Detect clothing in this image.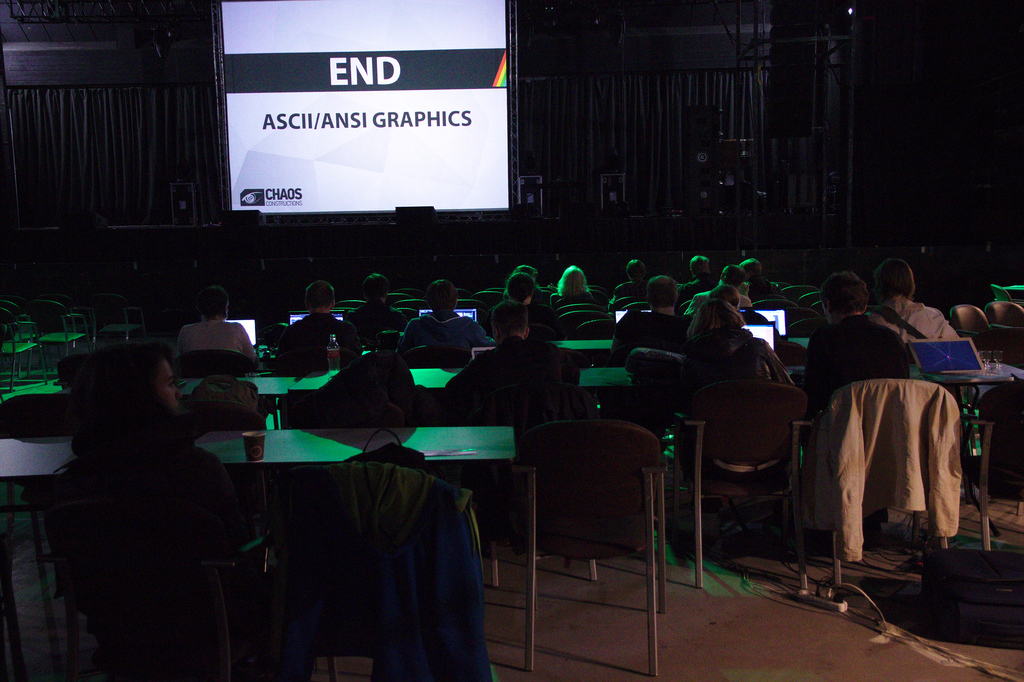
Detection: {"x1": 683, "y1": 336, "x2": 783, "y2": 459}.
